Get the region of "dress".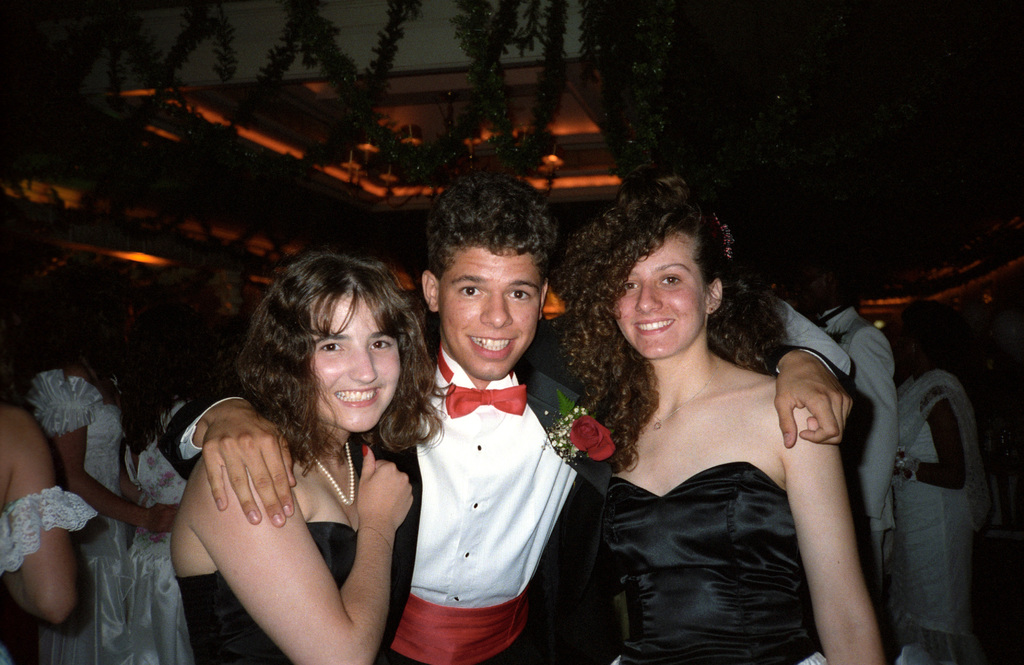
<bbox>174, 521, 356, 664</bbox>.
